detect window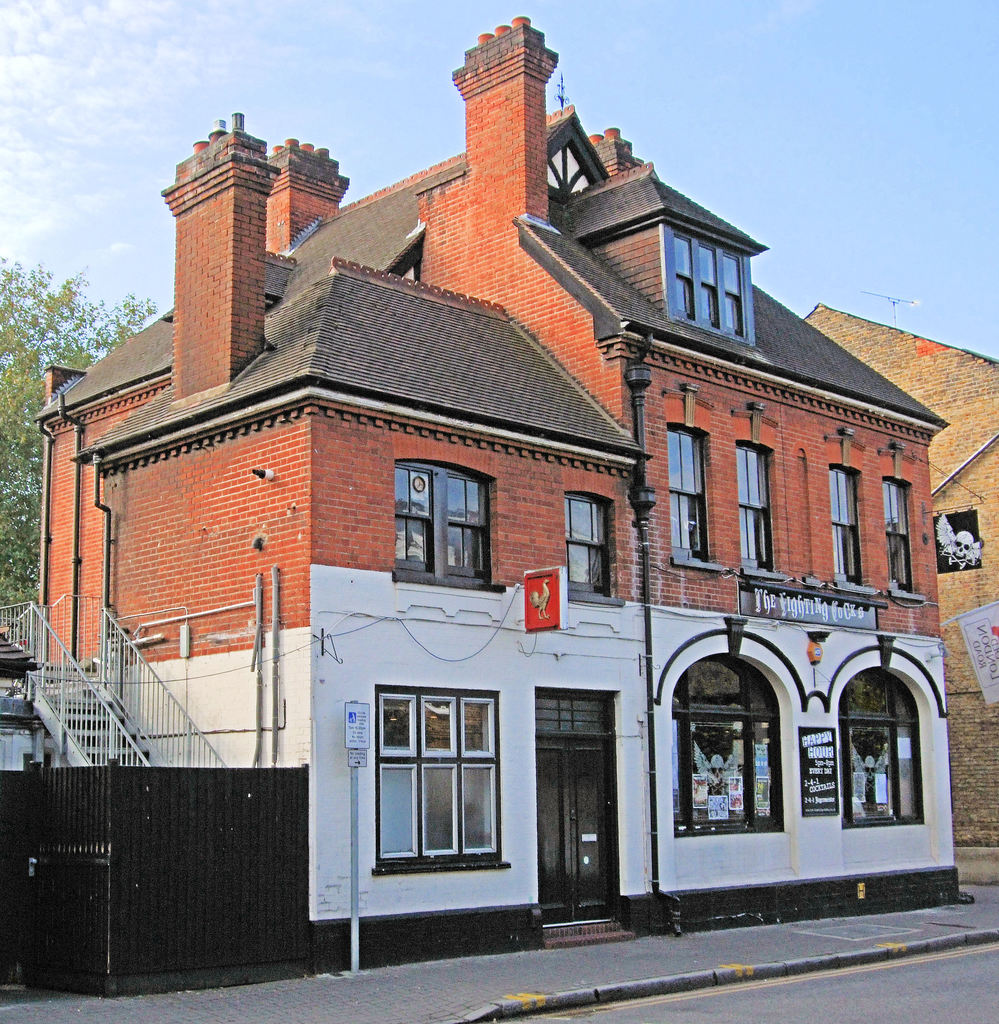
x1=675 y1=241 x2=738 y2=328
